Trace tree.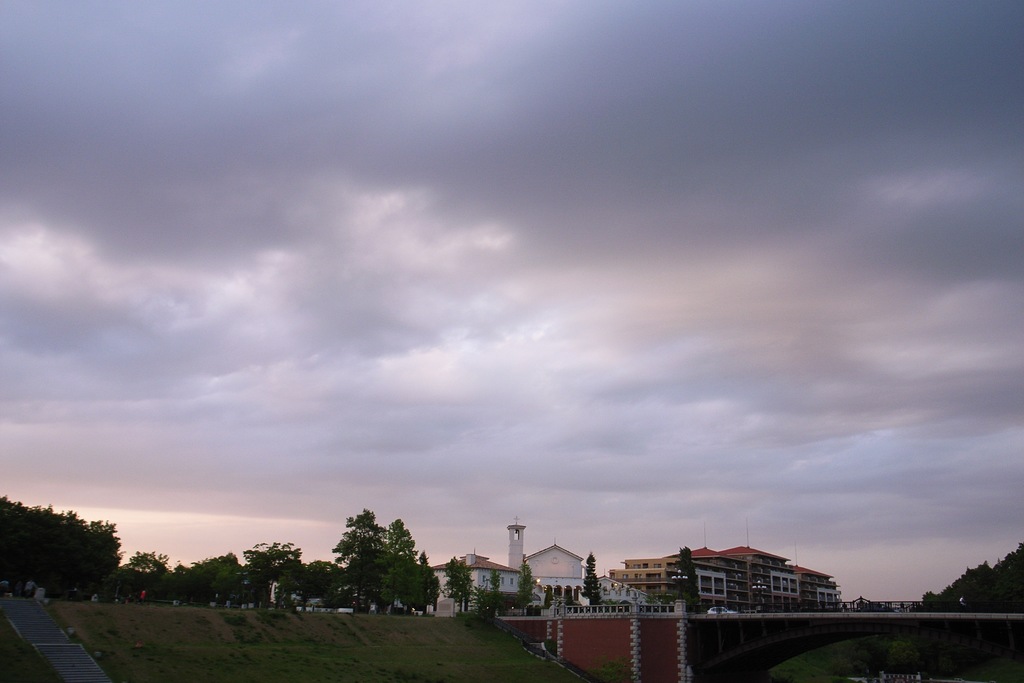
Traced to (440,561,475,598).
